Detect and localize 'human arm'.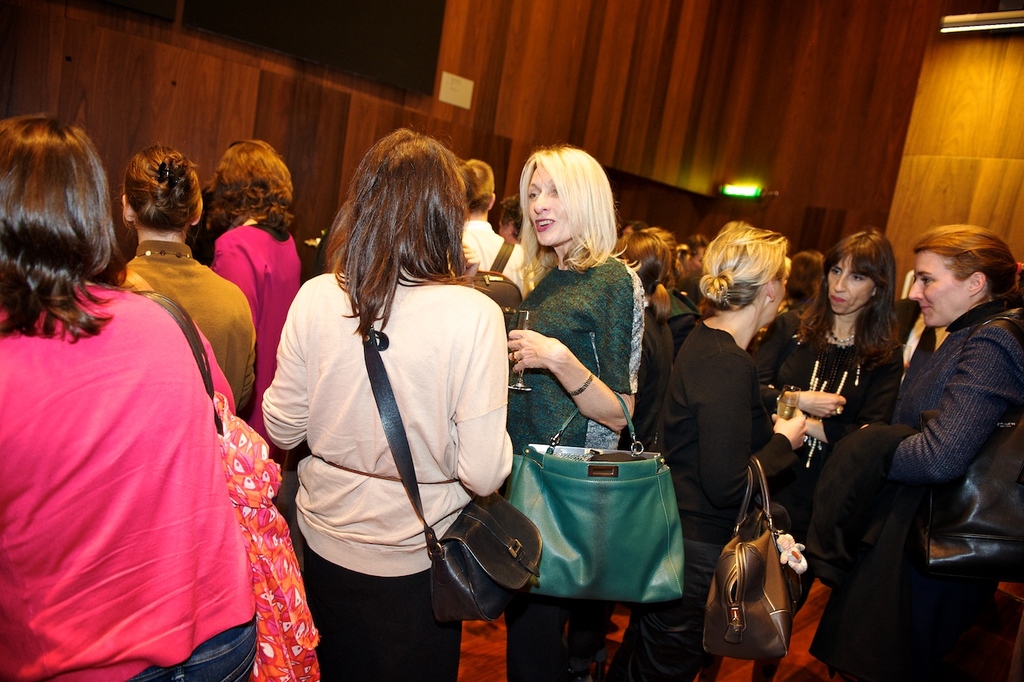
Localized at <region>860, 322, 1020, 478</region>.
